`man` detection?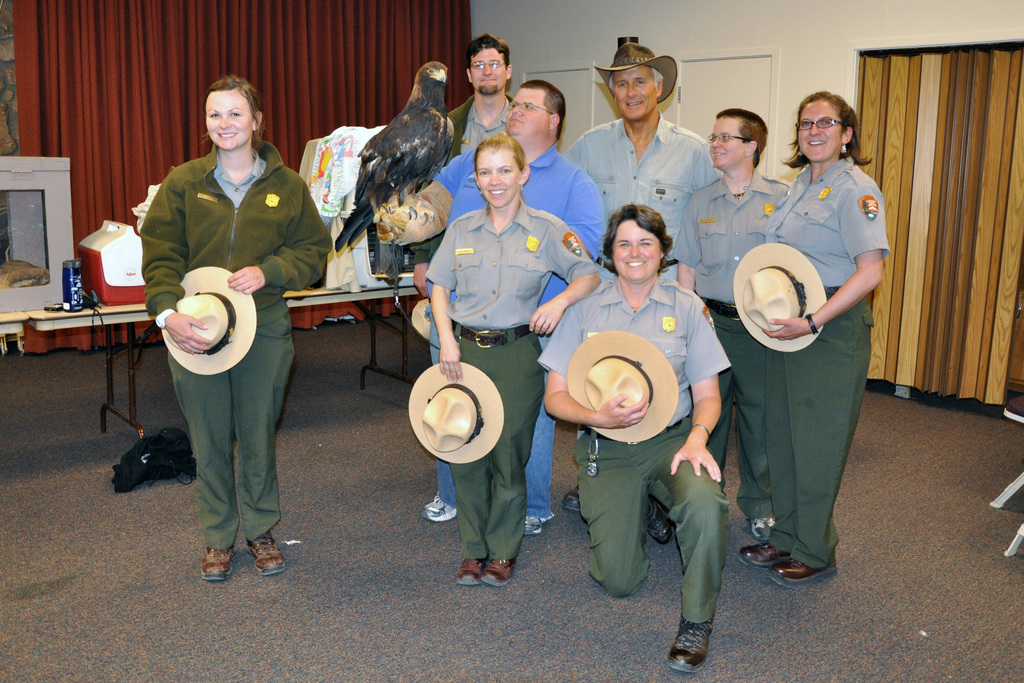
424 33 513 299
